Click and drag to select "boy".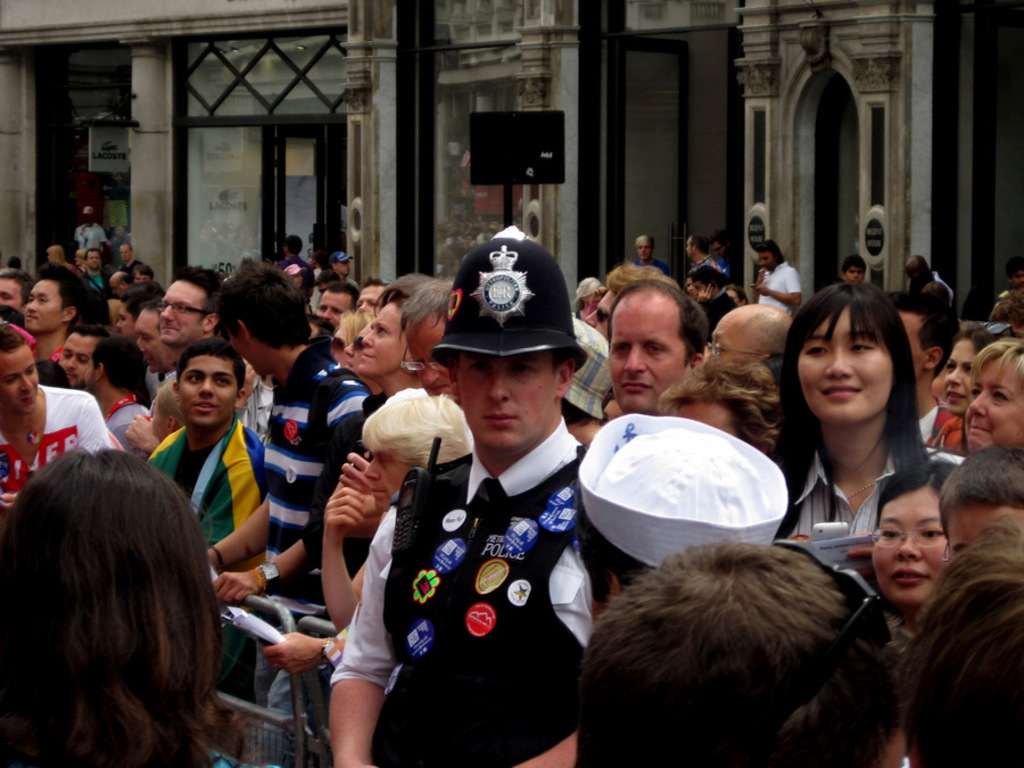
Selection: pyautogui.locateOnScreen(123, 323, 276, 598).
